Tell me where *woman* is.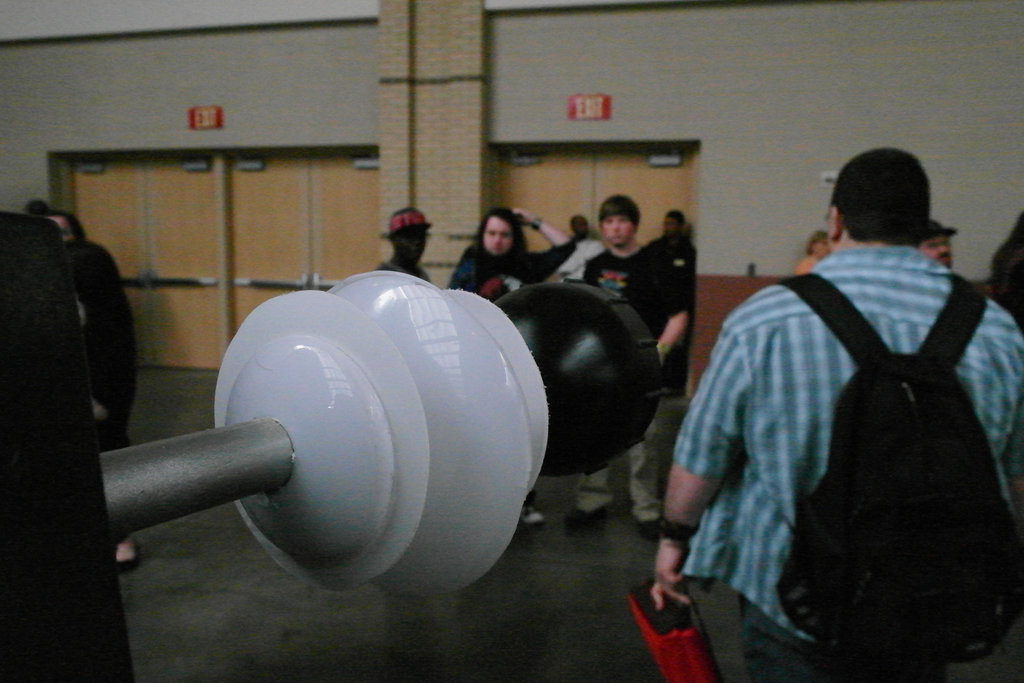
*woman* is at x1=438 y1=200 x2=583 y2=526.
